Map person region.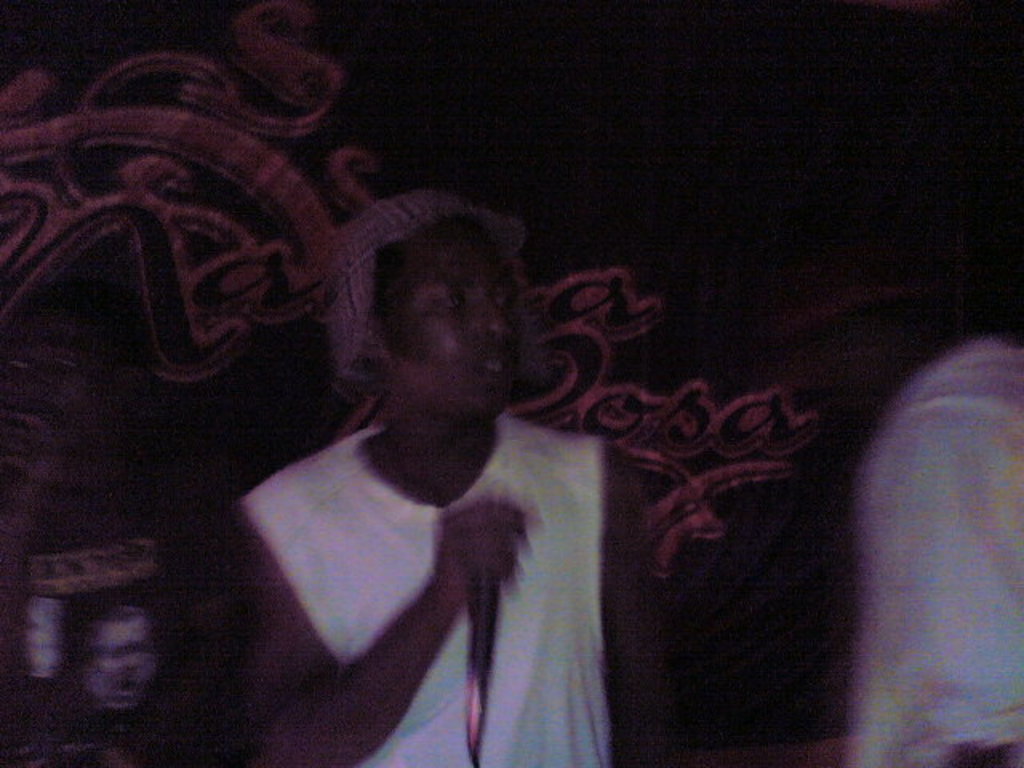
Mapped to detection(218, 162, 648, 767).
